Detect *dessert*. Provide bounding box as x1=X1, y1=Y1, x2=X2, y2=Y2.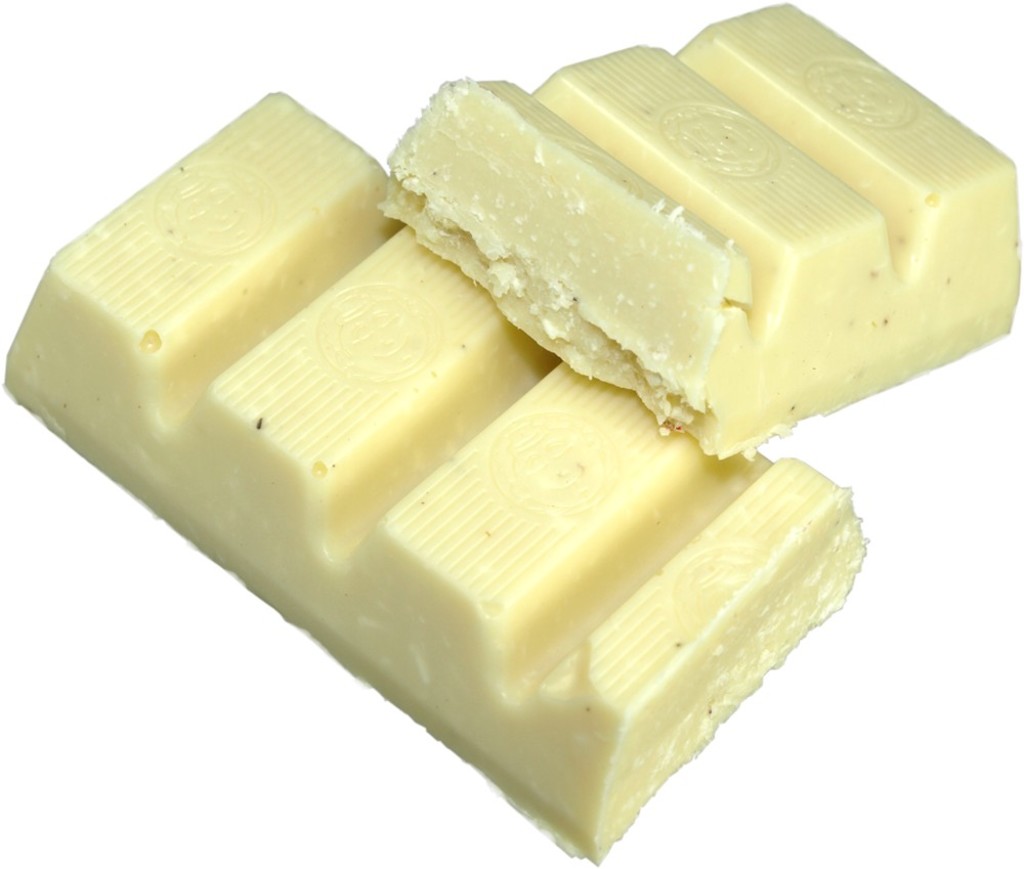
x1=1, y1=87, x2=876, y2=865.
